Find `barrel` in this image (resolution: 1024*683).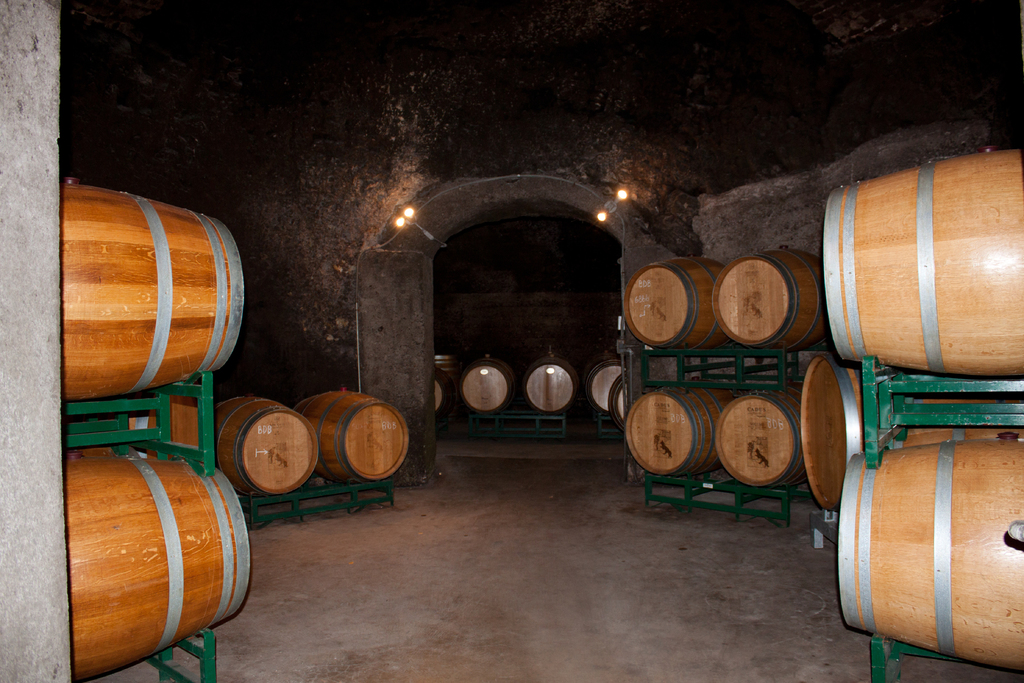
209 391 319 504.
